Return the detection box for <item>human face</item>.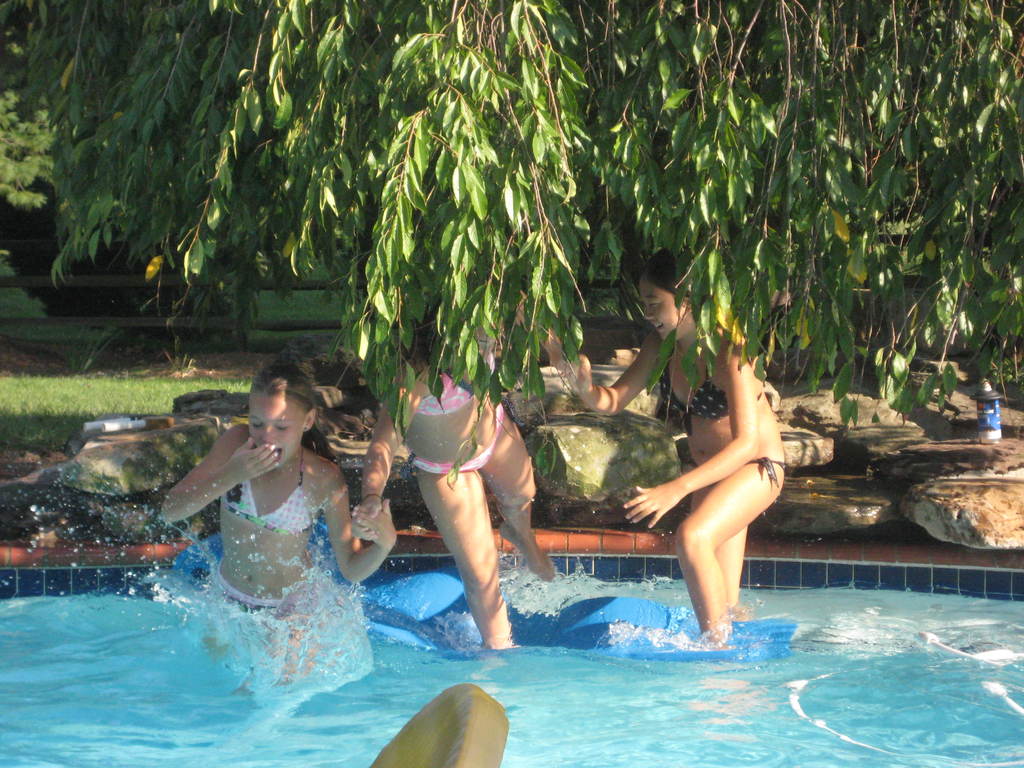
<region>245, 392, 307, 468</region>.
